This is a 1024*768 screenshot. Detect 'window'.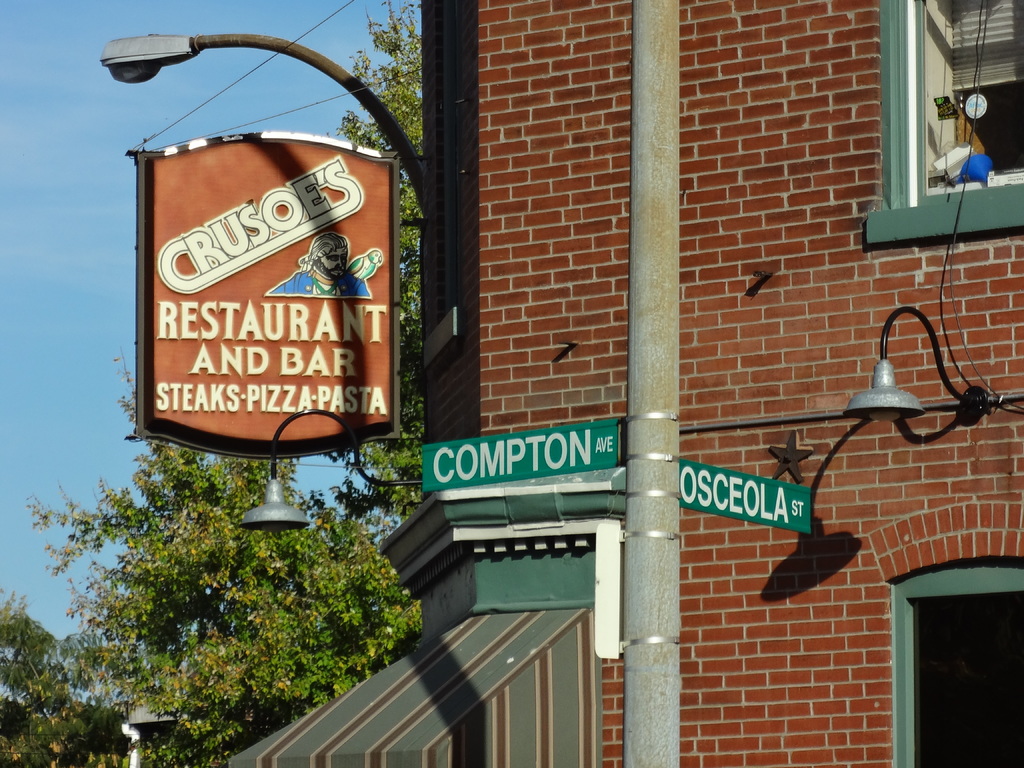
Rect(895, 557, 1011, 735).
